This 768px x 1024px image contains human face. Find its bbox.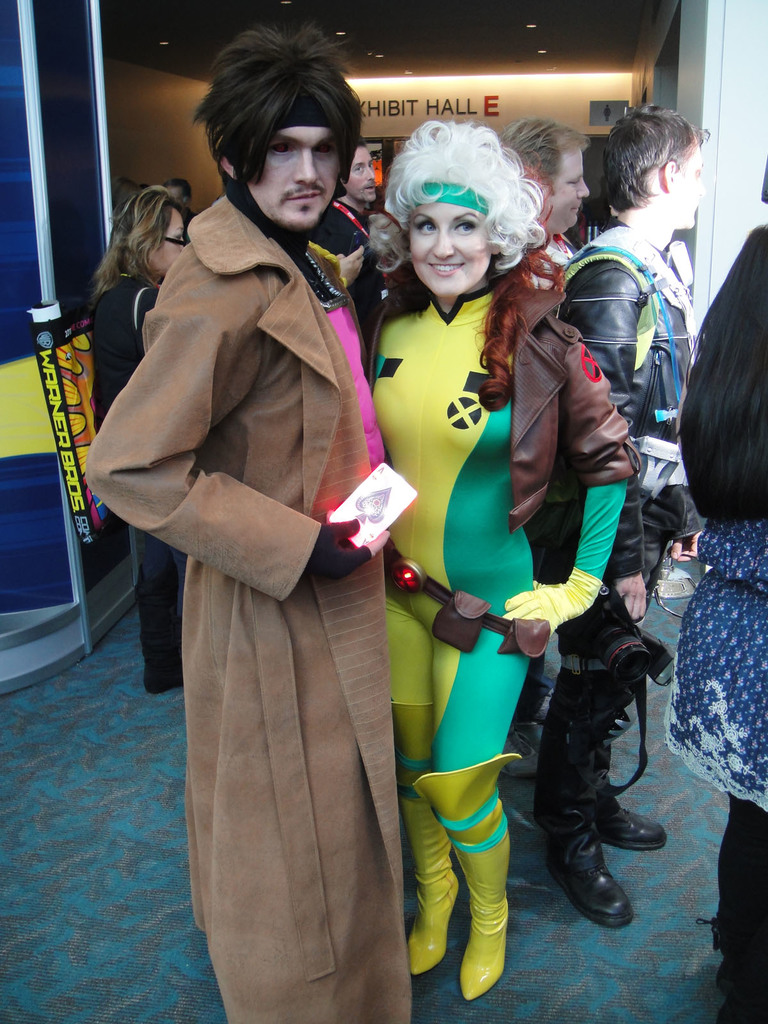
(x1=345, y1=148, x2=376, y2=202).
